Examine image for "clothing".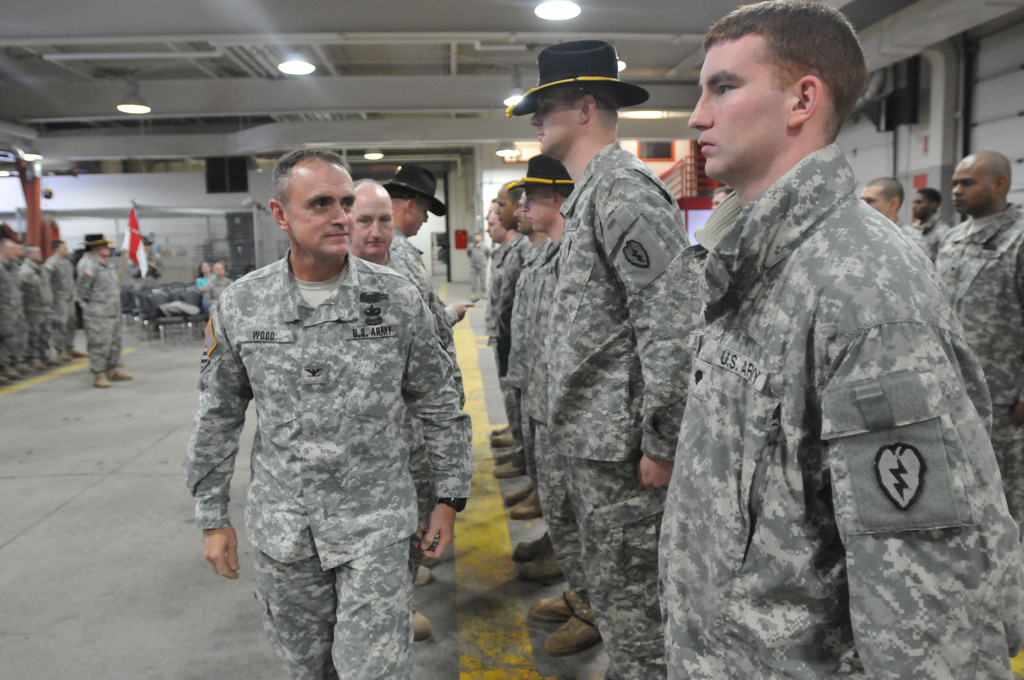
Examination result: region(193, 264, 214, 291).
